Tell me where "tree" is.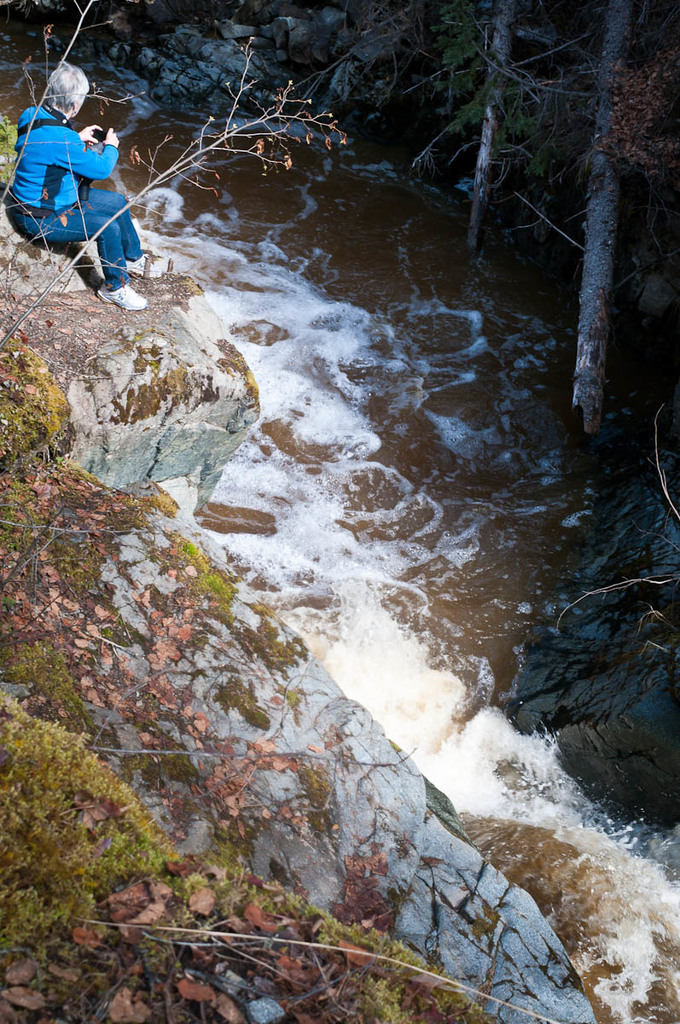
"tree" is at {"x1": 567, "y1": 0, "x2": 679, "y2": 422}.
